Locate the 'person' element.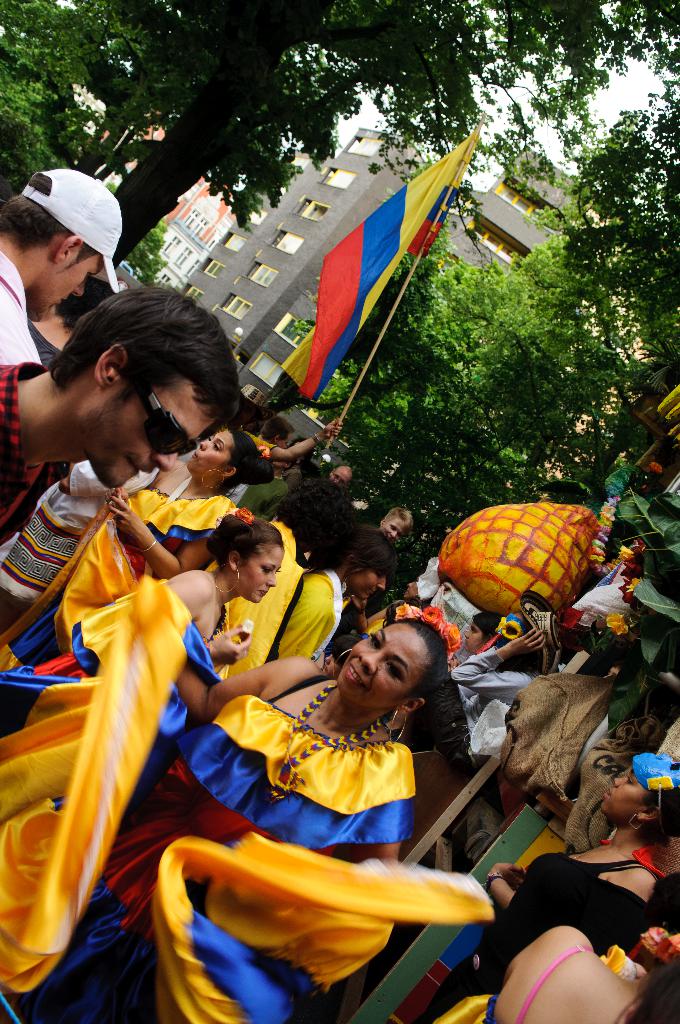
Element bbox: box=[12, 603, 462, 1023].
